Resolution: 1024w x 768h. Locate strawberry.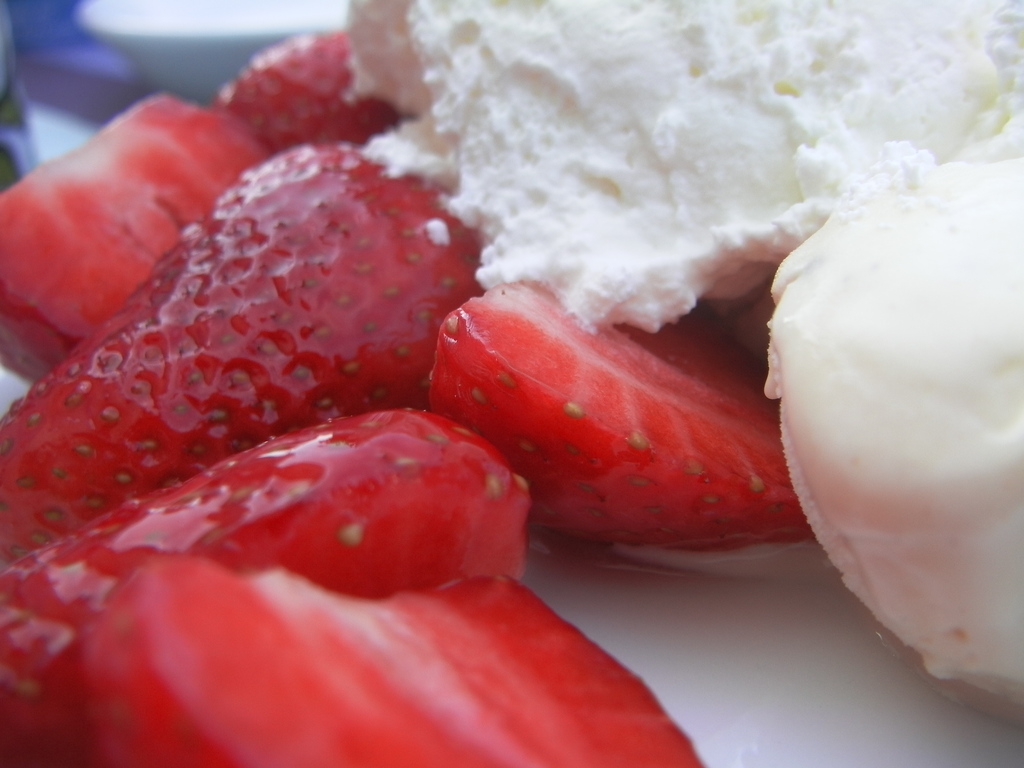
0,150,481,548.
